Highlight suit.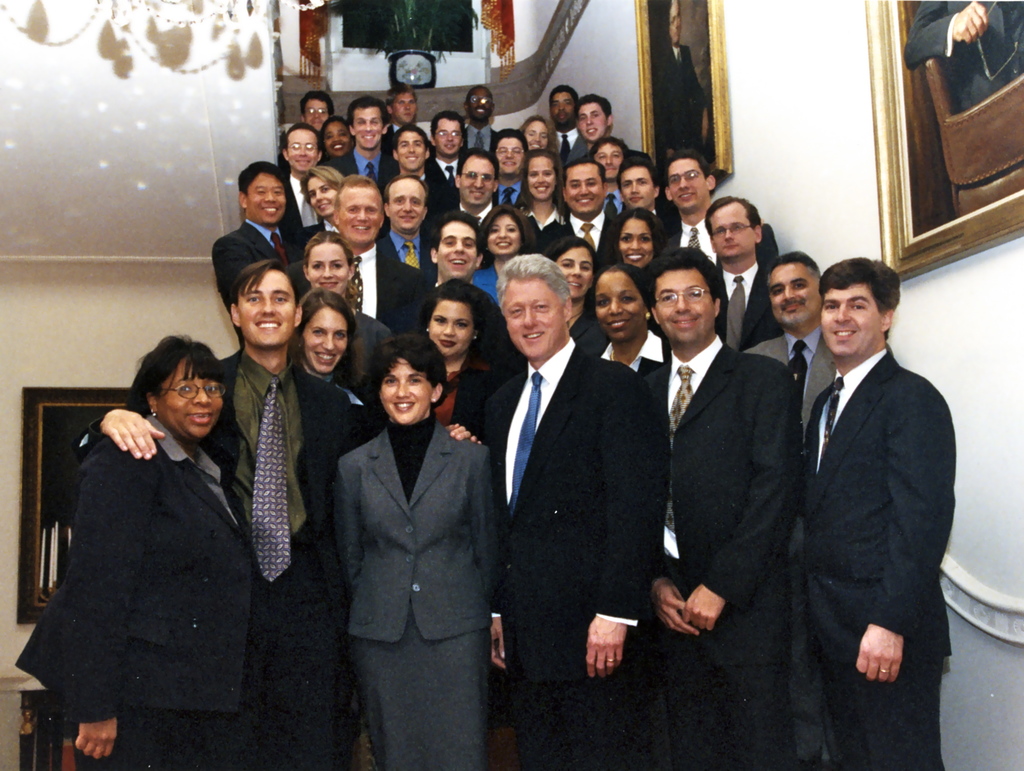
Highlighted region: crop(653, 41, 712, 170).
